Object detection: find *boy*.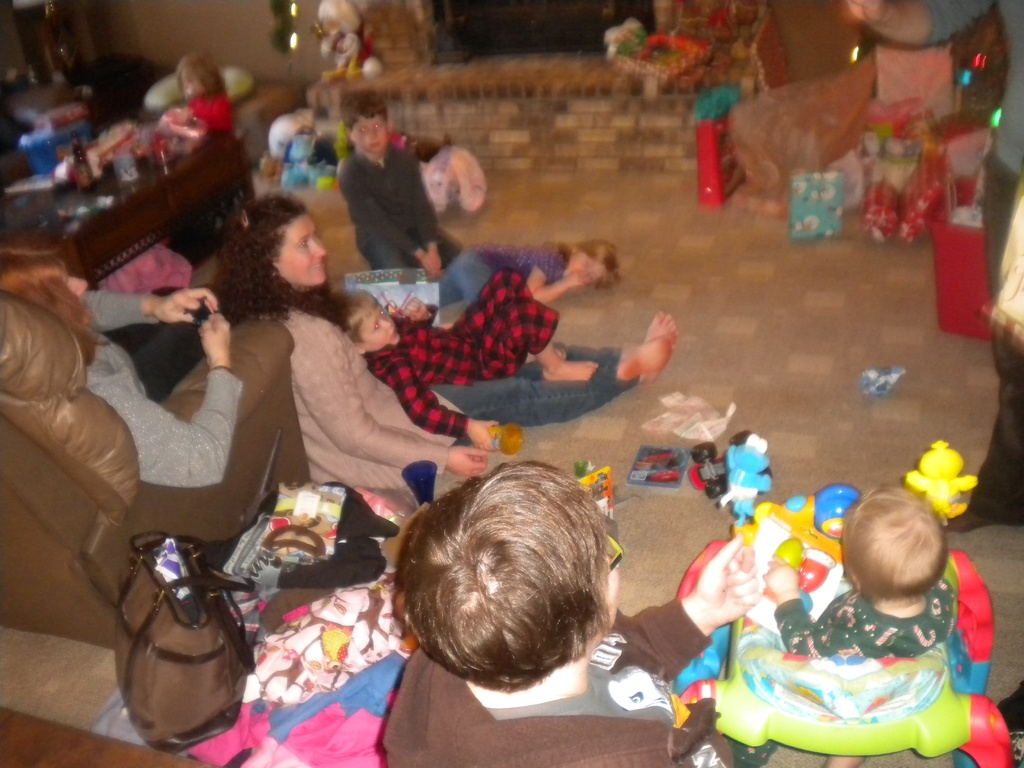
313 268 607 449.
